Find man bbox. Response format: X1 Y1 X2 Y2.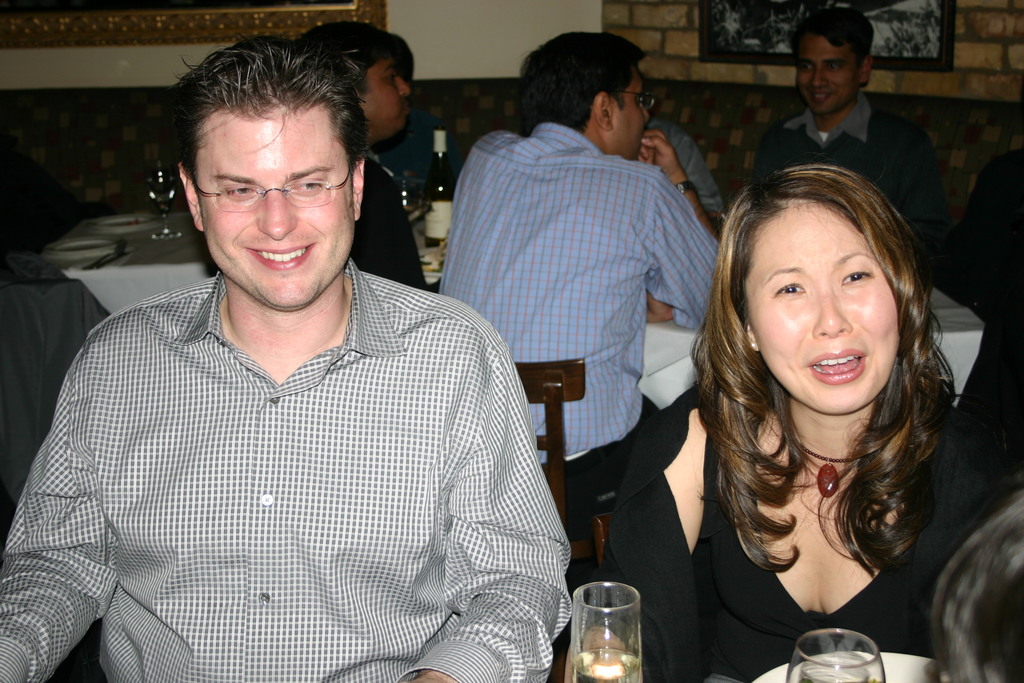
443 31 717 514.
